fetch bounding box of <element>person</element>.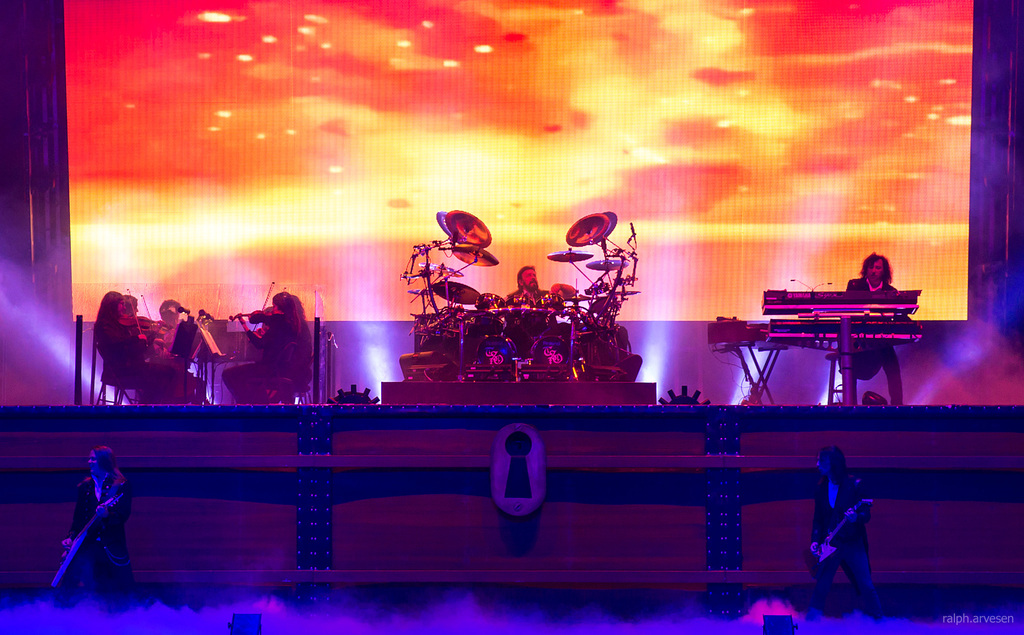
Bbox: 119:294:143:326.
